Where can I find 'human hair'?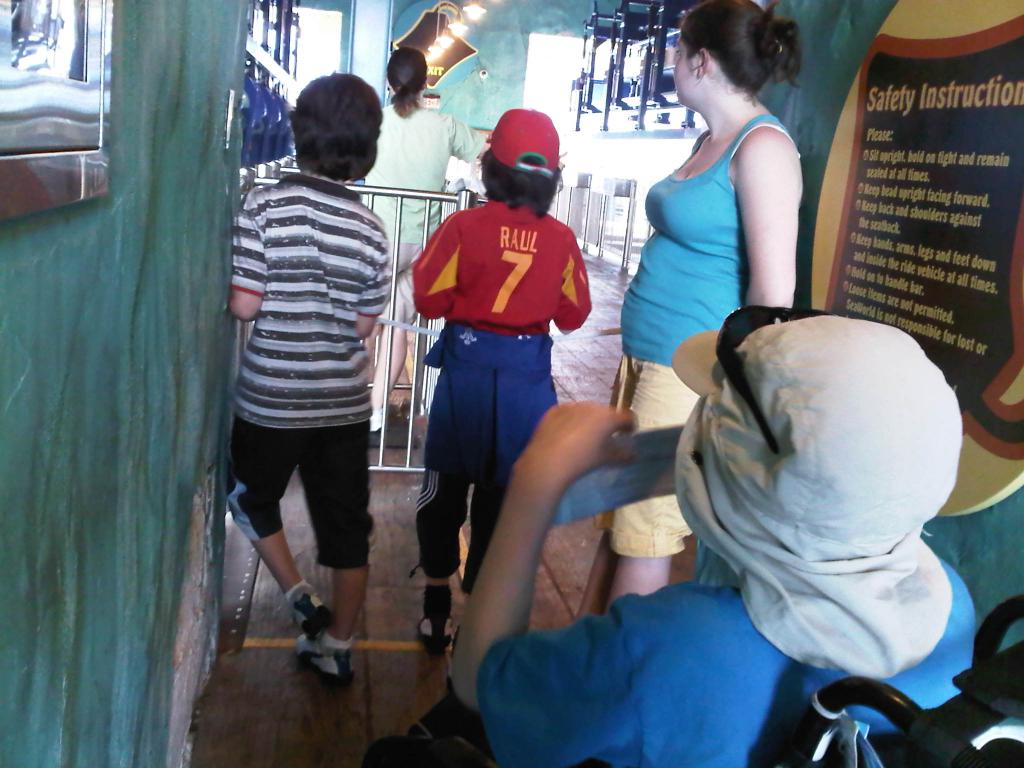
You can find it at (387, 44, 428, 118).
